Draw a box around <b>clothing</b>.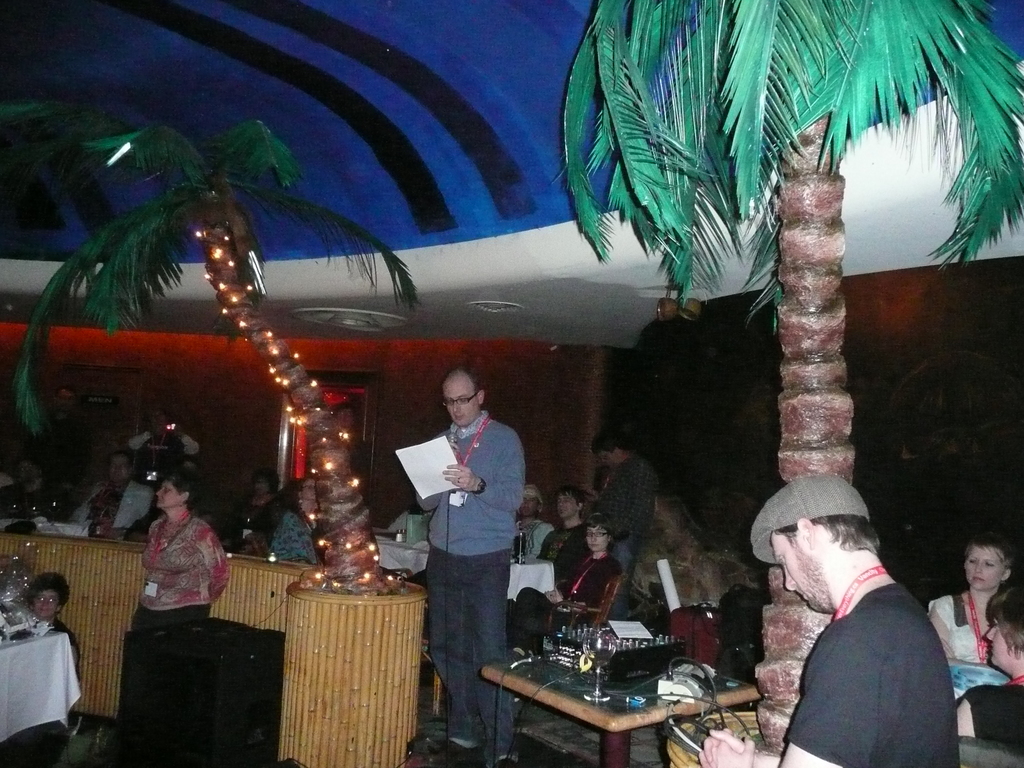
BBox(665, 599, 715, 666).
